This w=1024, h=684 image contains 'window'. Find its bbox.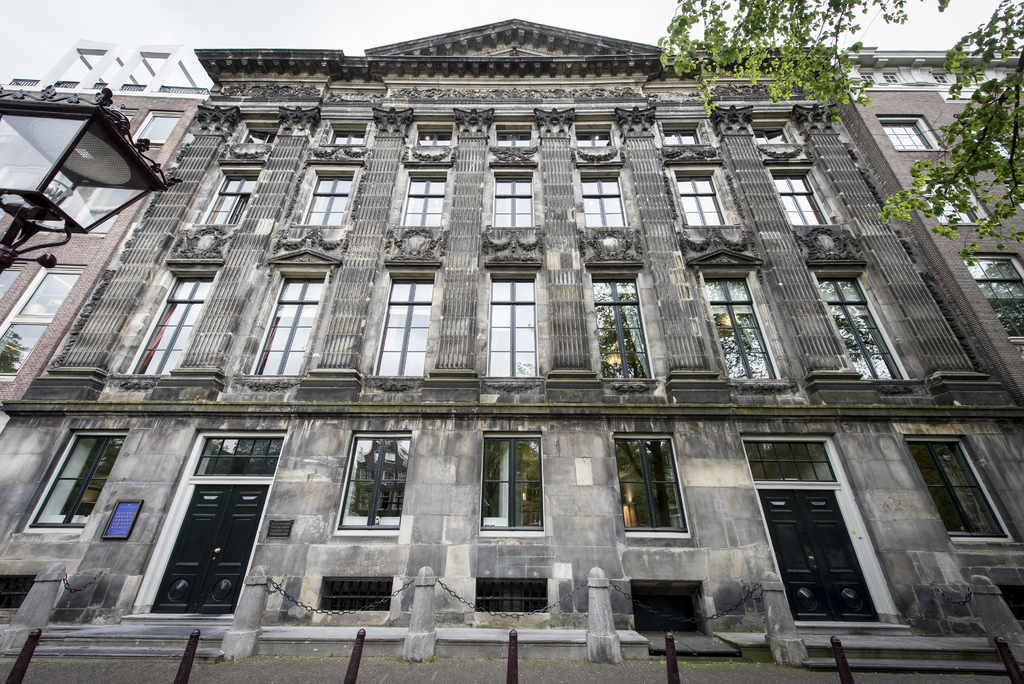
l=115, t=270, r=218, b=375.
